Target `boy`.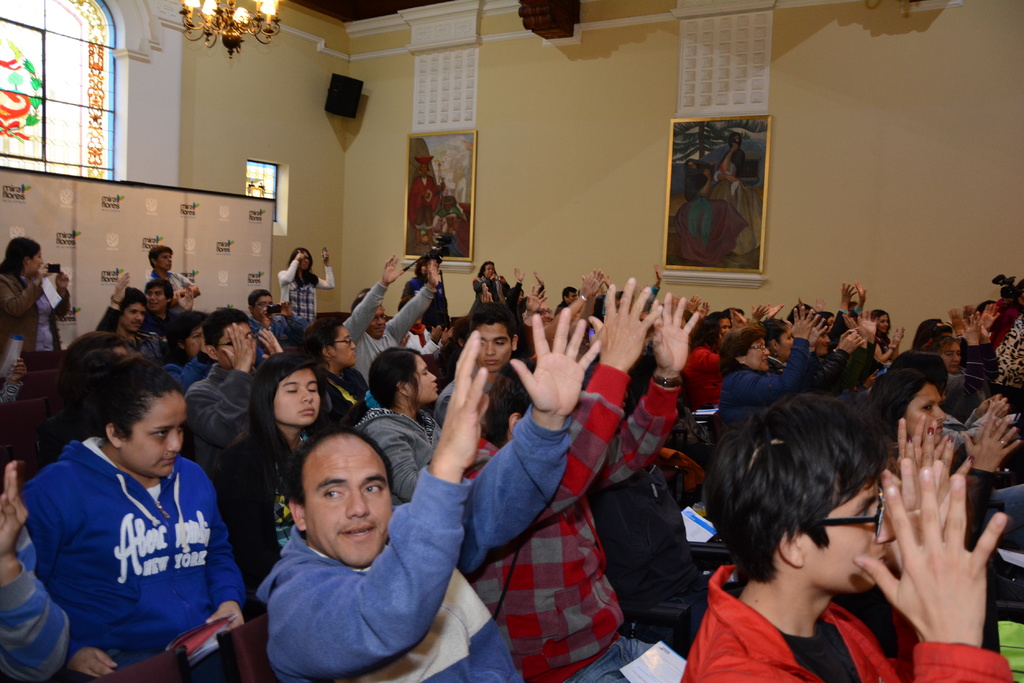
Target region: bbox(438, 314, 526, 425).
